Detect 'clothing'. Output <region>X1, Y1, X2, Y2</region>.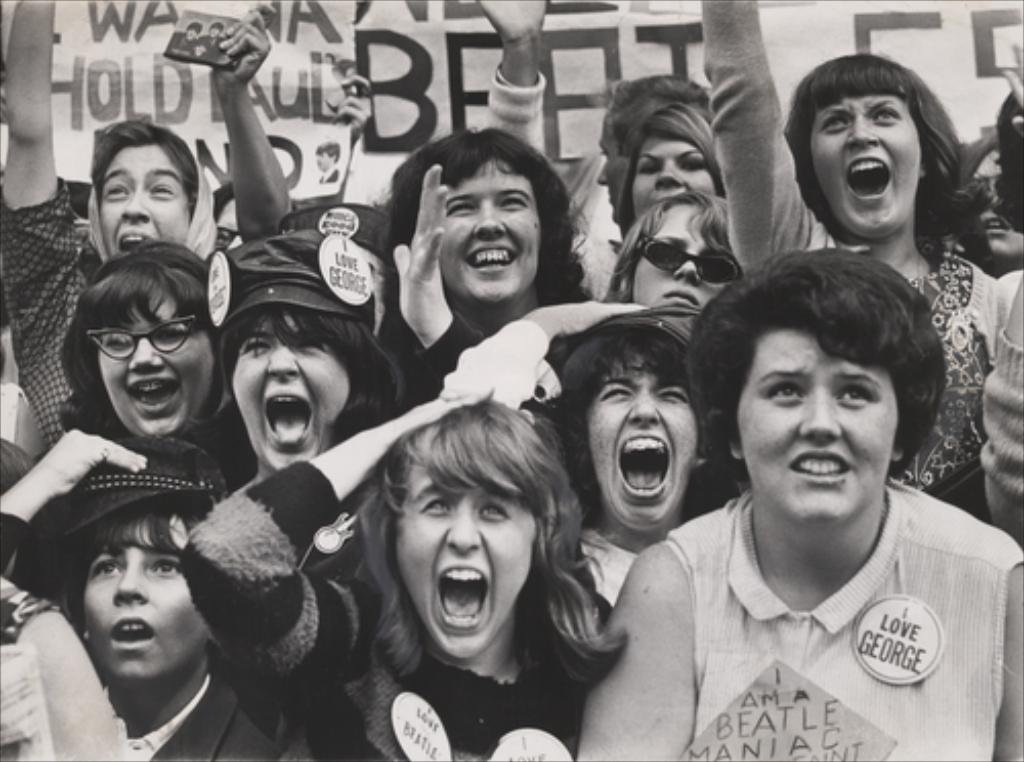
<region>139, 682, 279, 760</region>.
